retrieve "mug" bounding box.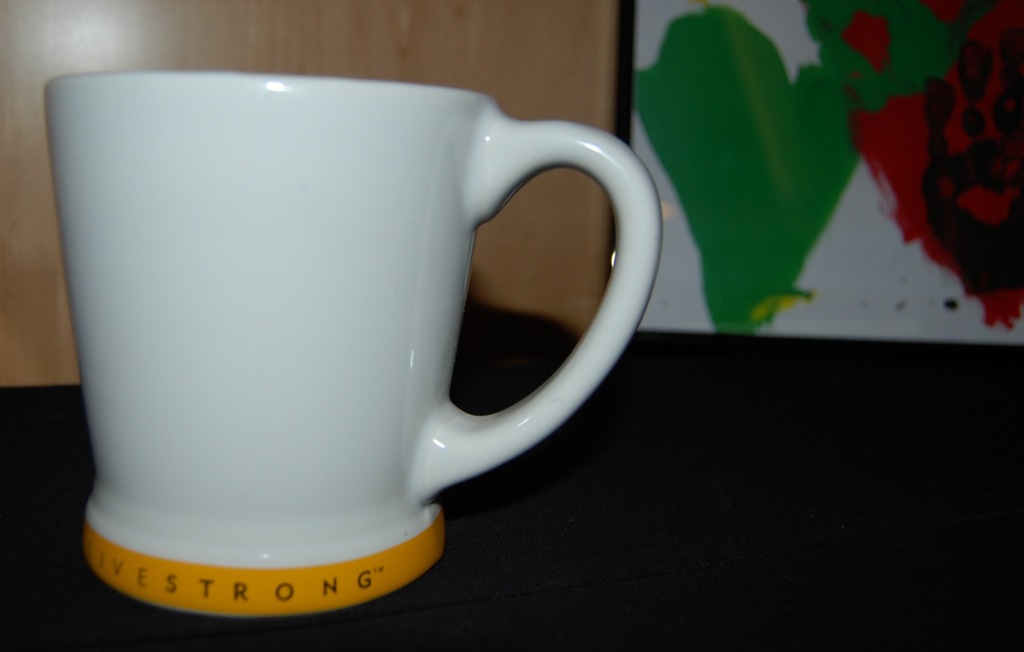
Bounding box: 43, 70, 664, 618.
